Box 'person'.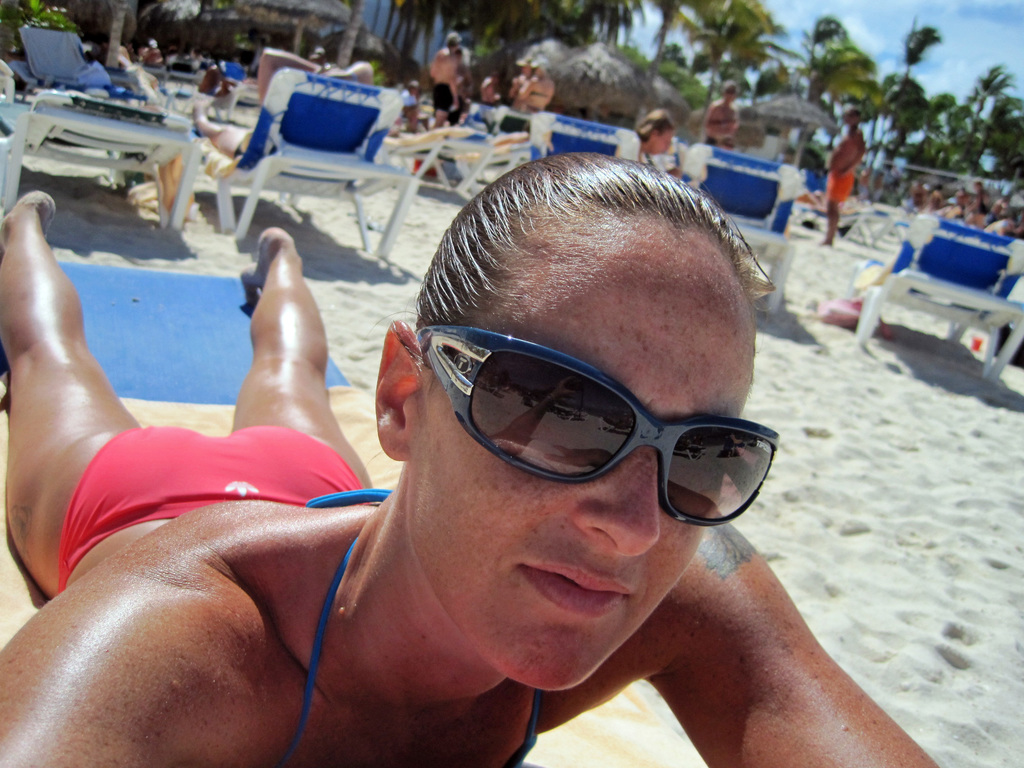
196,58,243,103.
